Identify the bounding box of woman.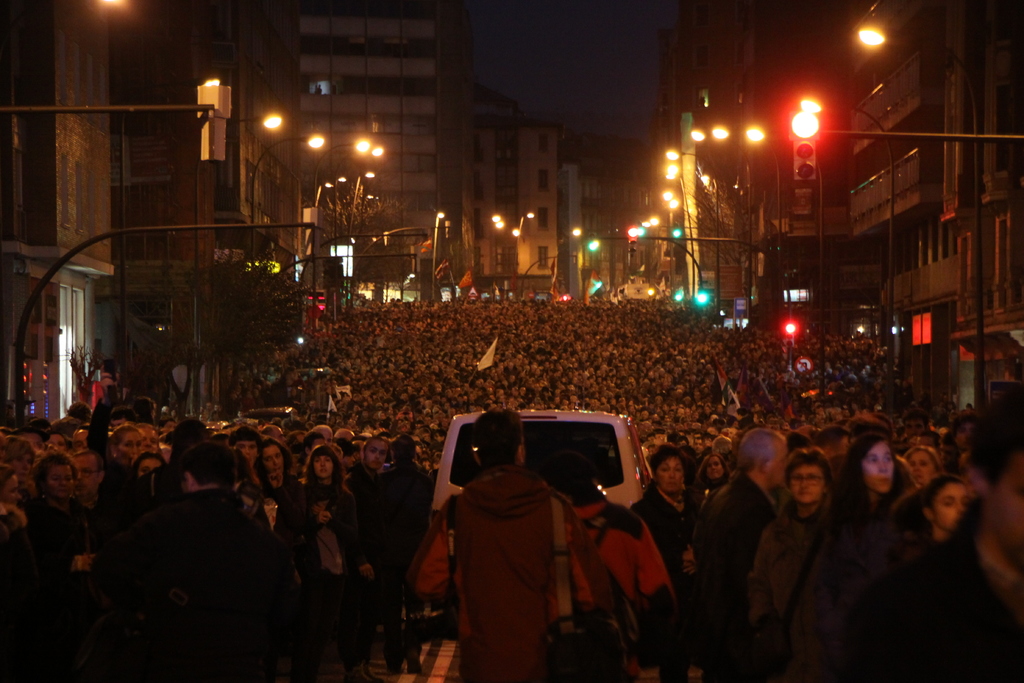
region(234, 428, 256, 475).
